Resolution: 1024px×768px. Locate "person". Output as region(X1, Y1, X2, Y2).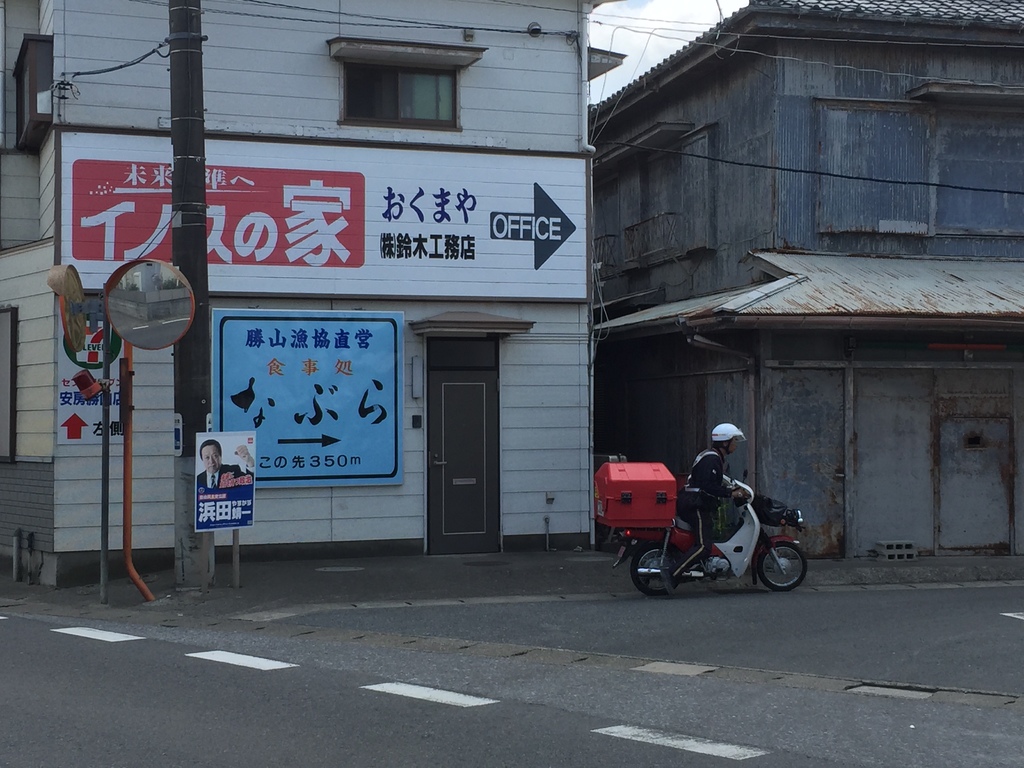
region(196, 436, 256, 485).
